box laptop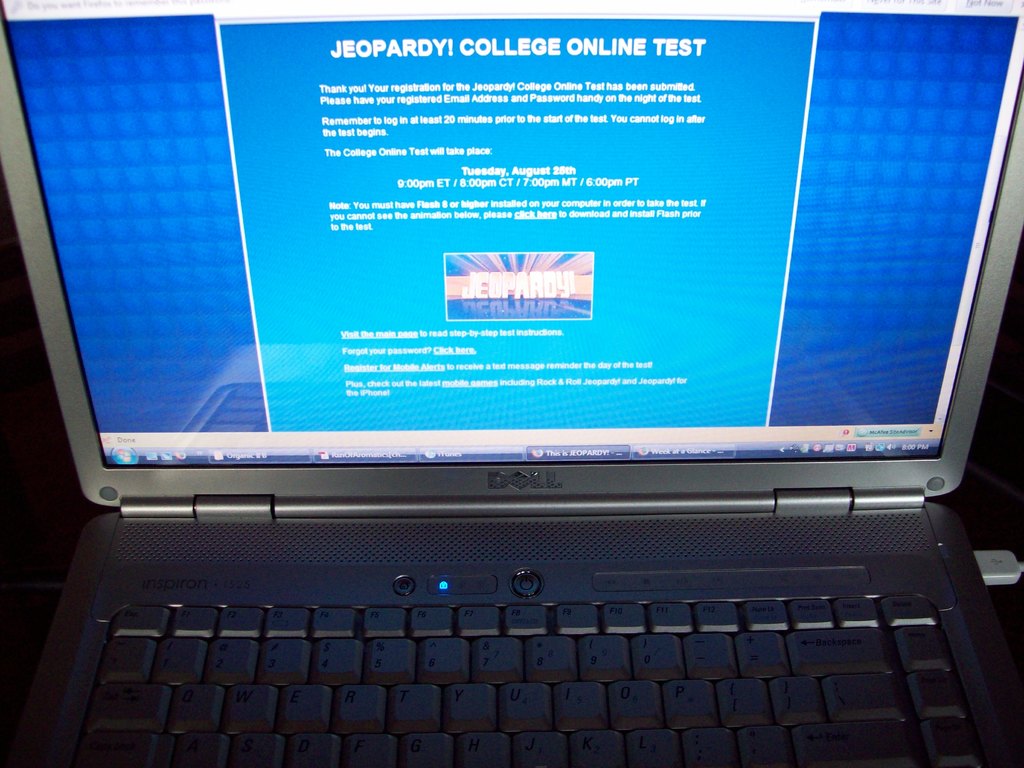
(x1=0, y1=0, x2=1023, y2=767)
